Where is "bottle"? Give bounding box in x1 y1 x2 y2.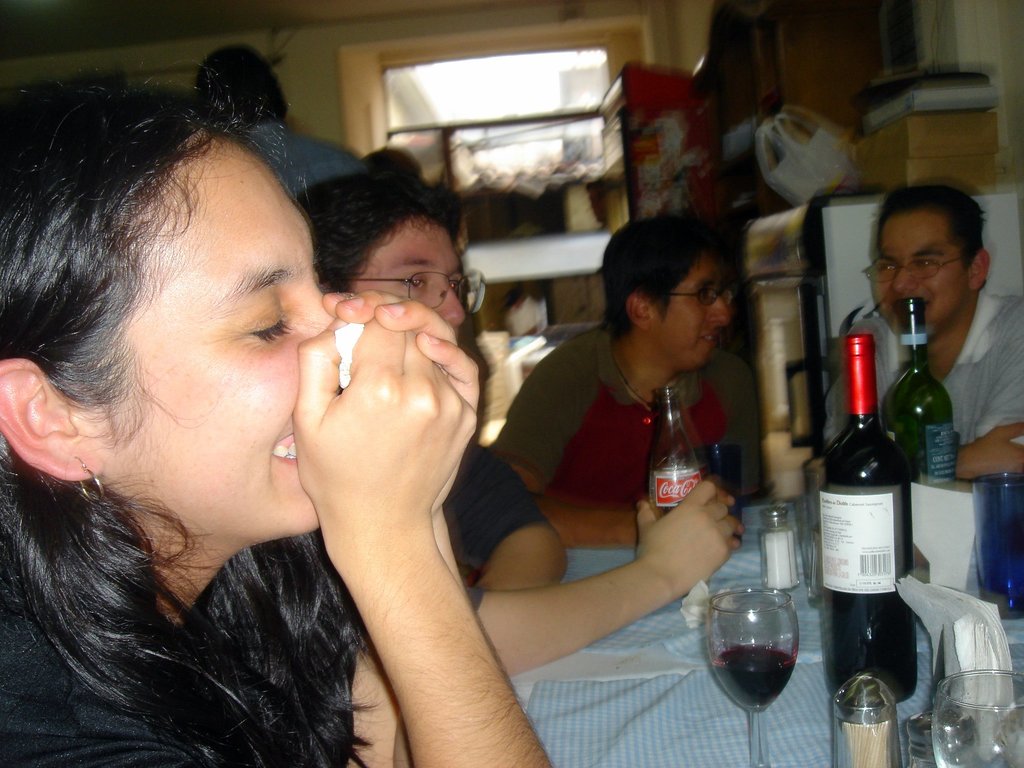
650 387 701 516.
